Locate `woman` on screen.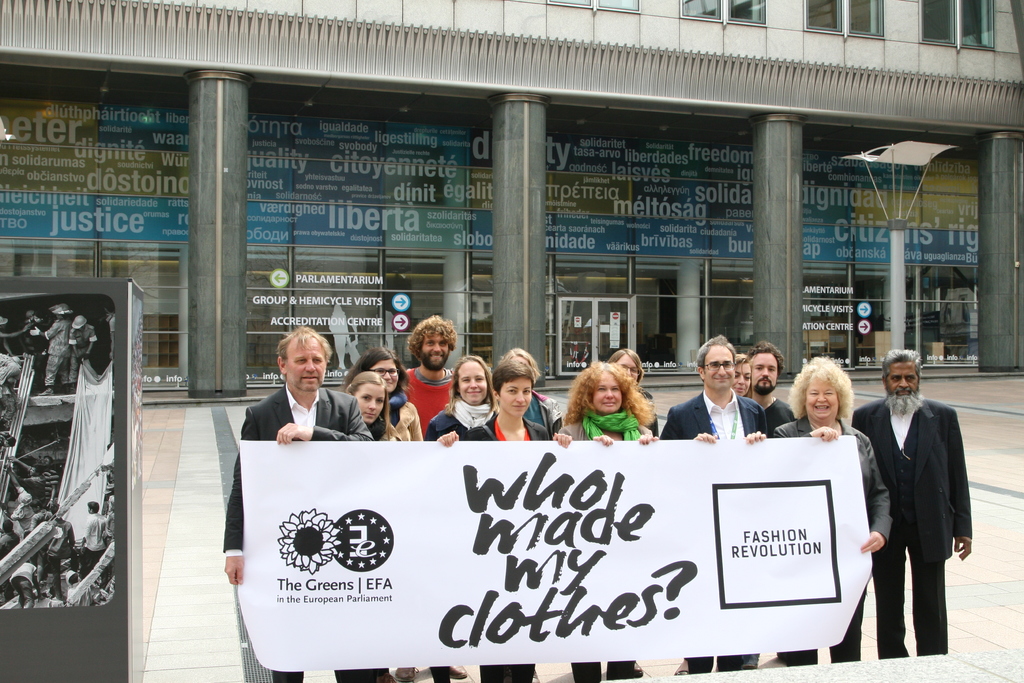
On screen at (x1=335, y1=356, x2=428, y2=450).
